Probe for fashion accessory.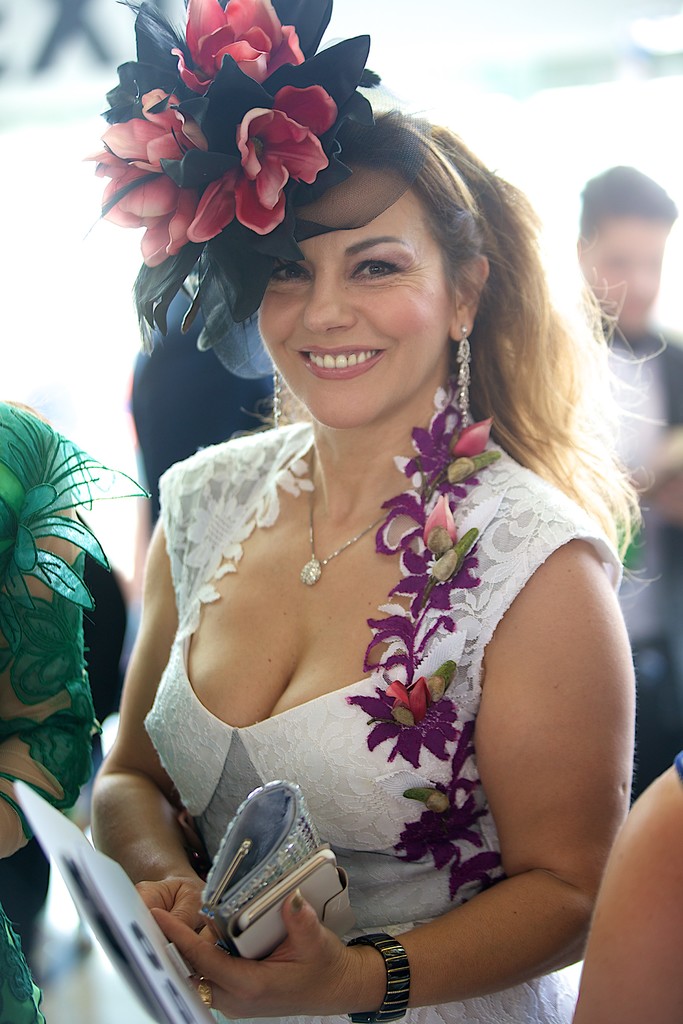
Probe result: [85,0,426,351].
